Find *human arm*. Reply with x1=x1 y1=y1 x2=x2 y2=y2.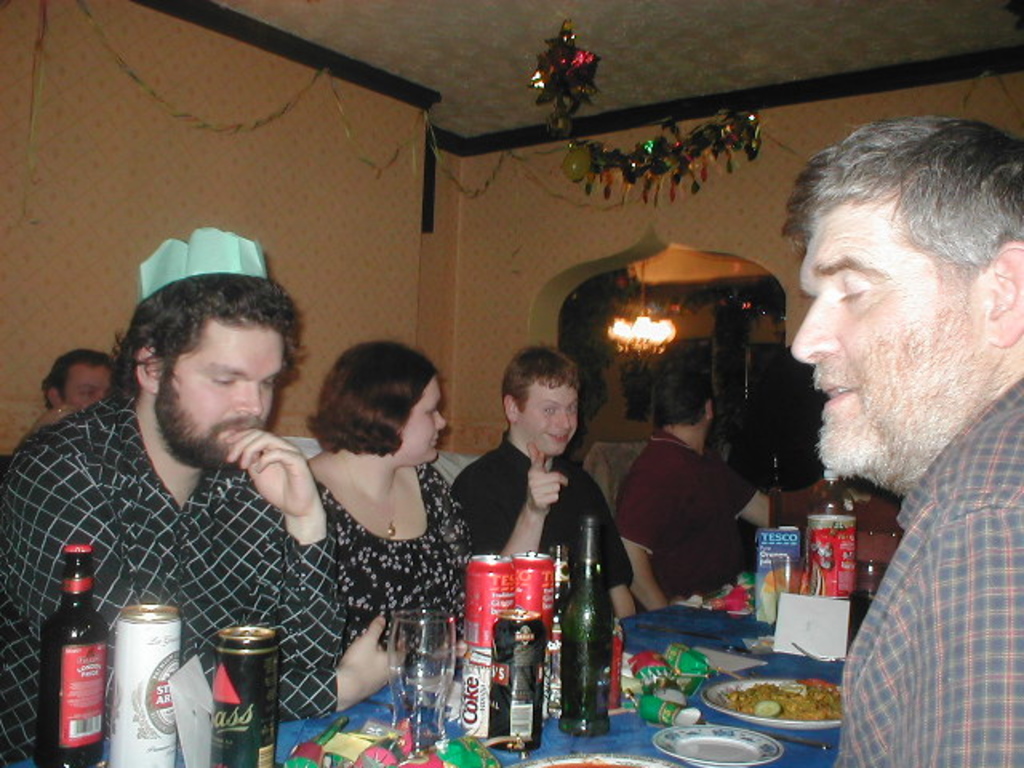
x1=334 y1=608 x2=400 y2=709.
